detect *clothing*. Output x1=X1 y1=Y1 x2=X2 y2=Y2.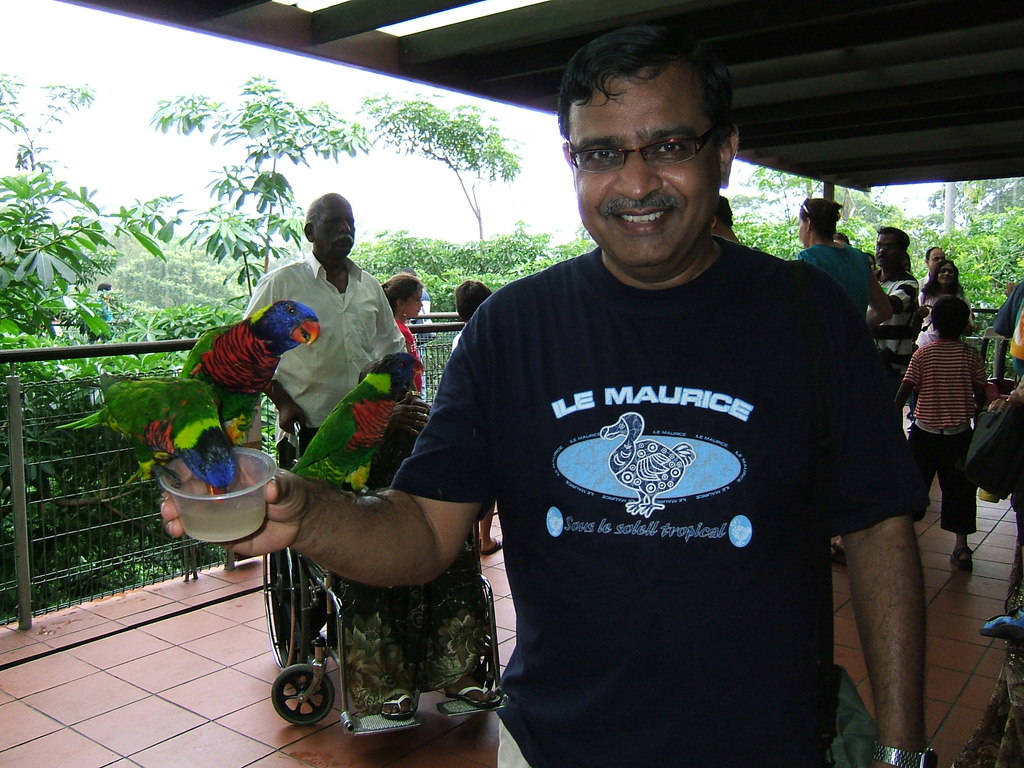
x1=797 y1=237 x2=877 y2=326.
